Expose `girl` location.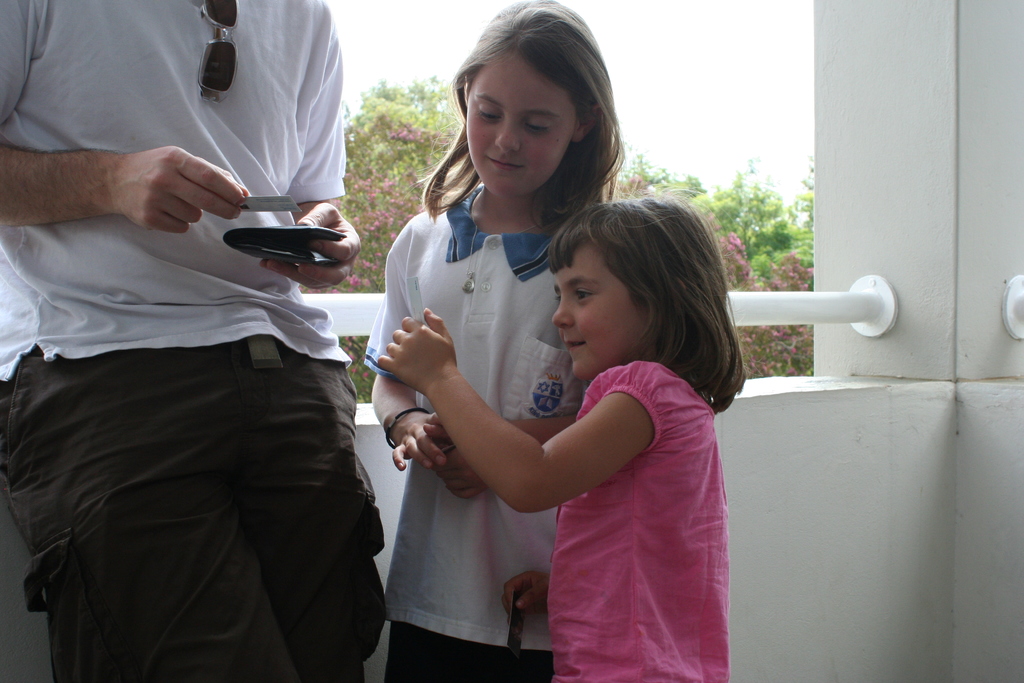
Exposed at crop(364, 0, 625, 682).
